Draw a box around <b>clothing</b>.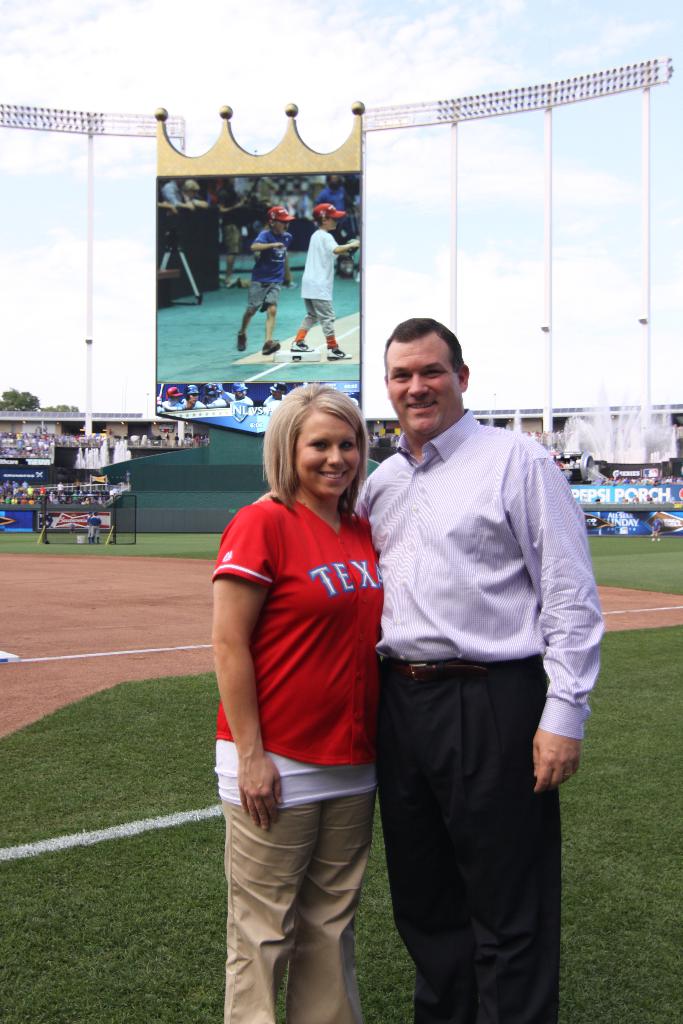
box=[212, 739, 365, 799].
